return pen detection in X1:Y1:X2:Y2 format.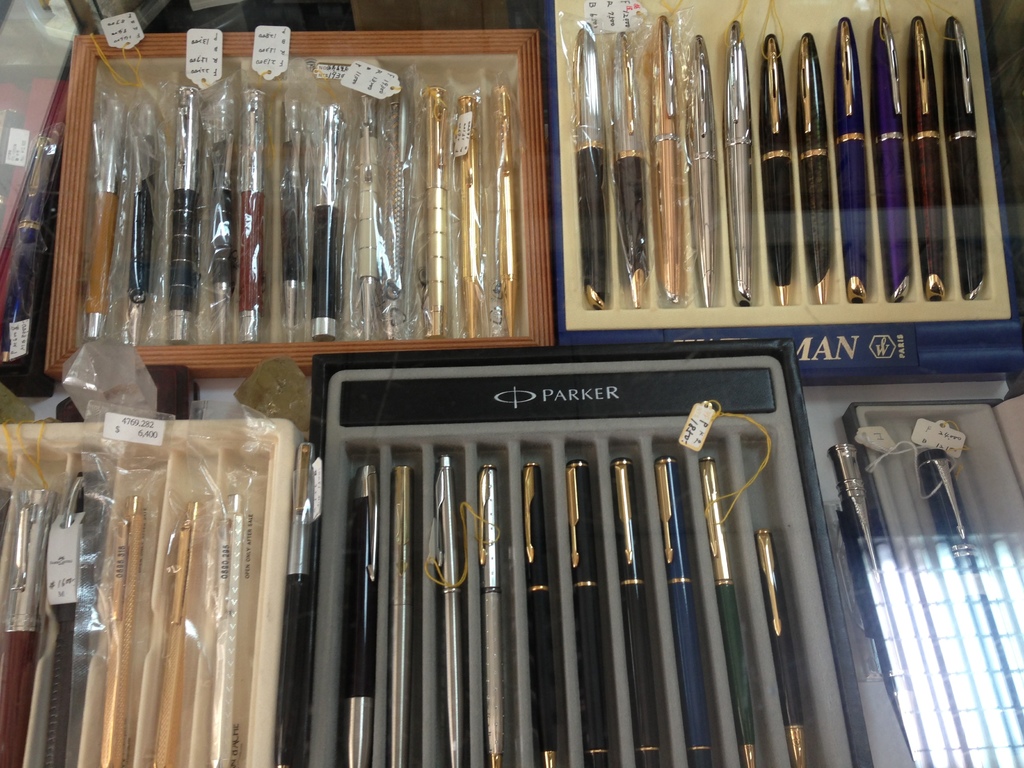
755:522:816:767.
